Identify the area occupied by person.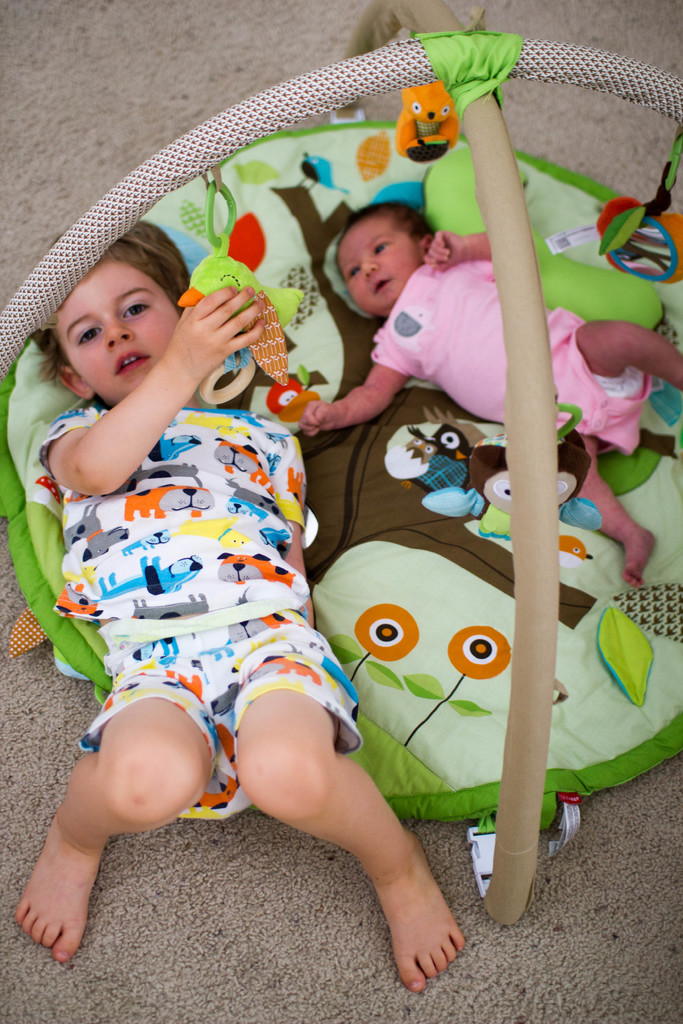
Area: box(299, 199, 682, 588).
